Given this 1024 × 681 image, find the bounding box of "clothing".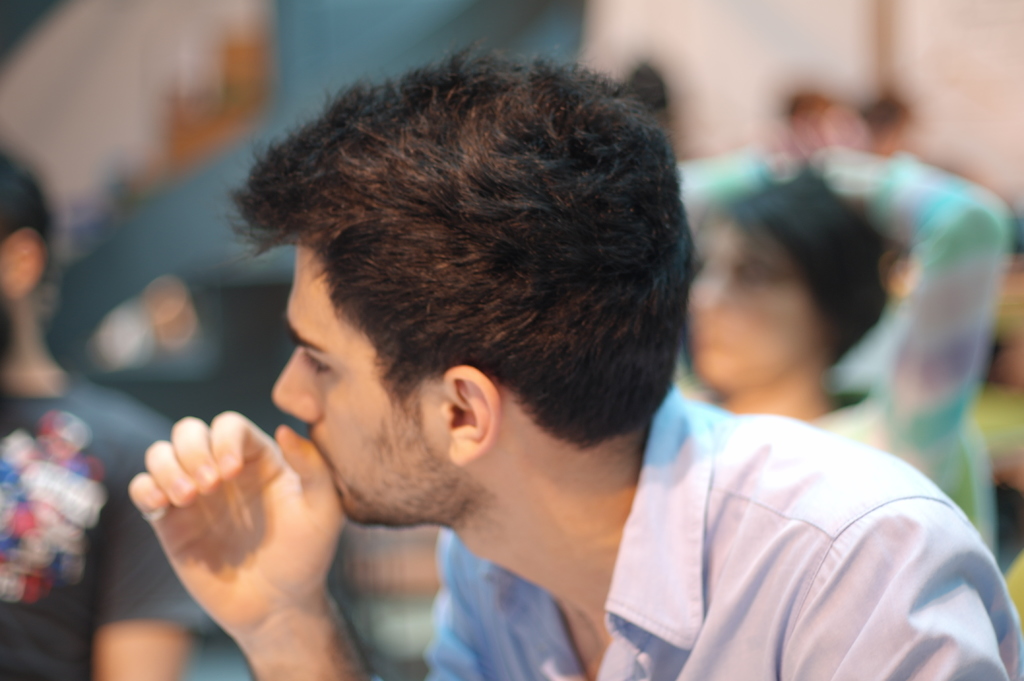
BBox(0, 385, 219, 680).
